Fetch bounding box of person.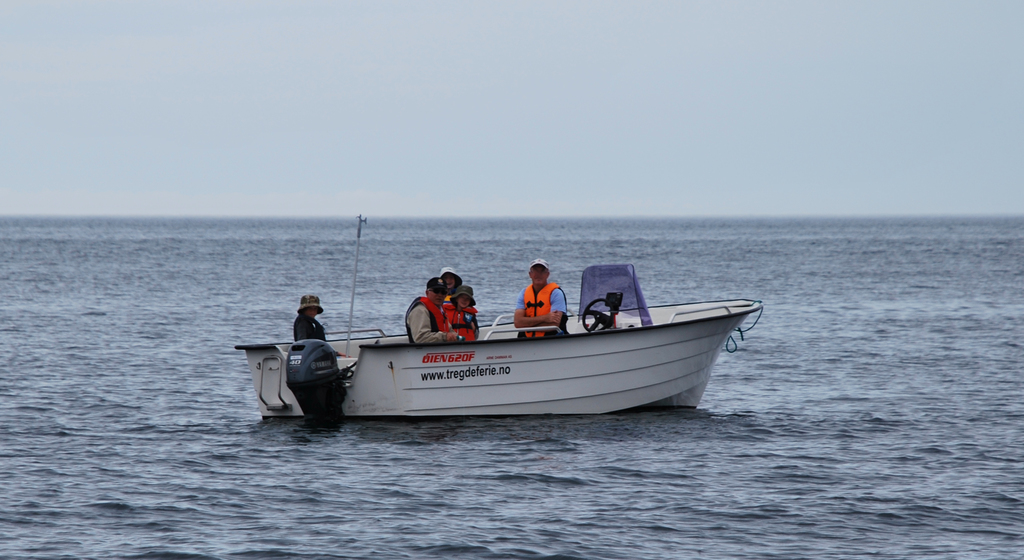
Bbox: x1=508 y1=256 x2=568 y2=333.
